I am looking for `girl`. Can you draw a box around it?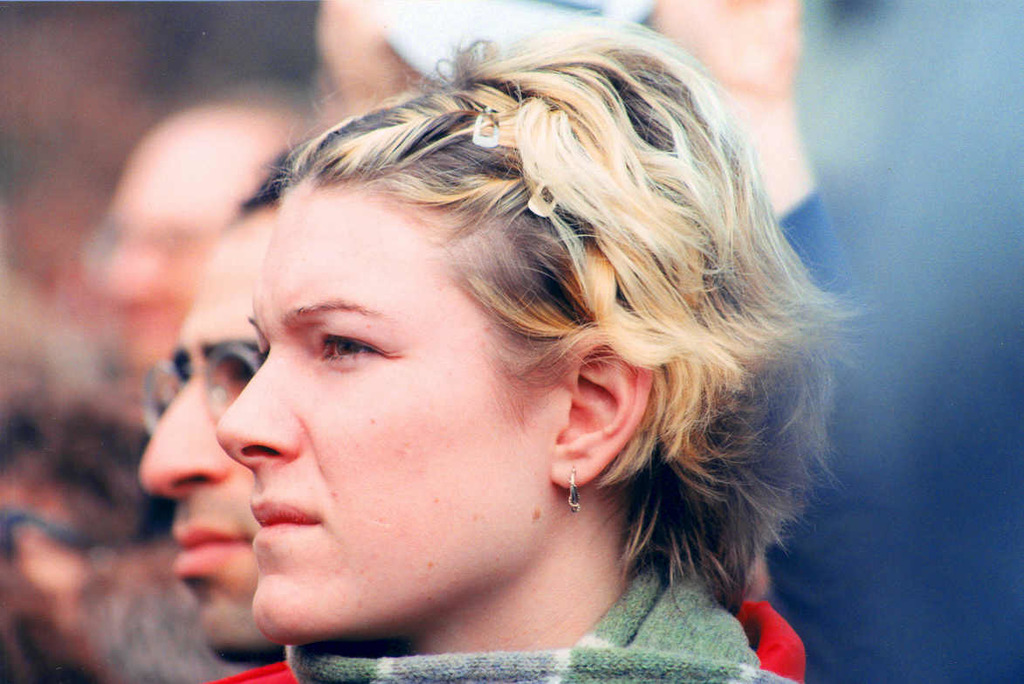
Sure, the bounding box is (left=215, top=17, right=857, bottom=683).
